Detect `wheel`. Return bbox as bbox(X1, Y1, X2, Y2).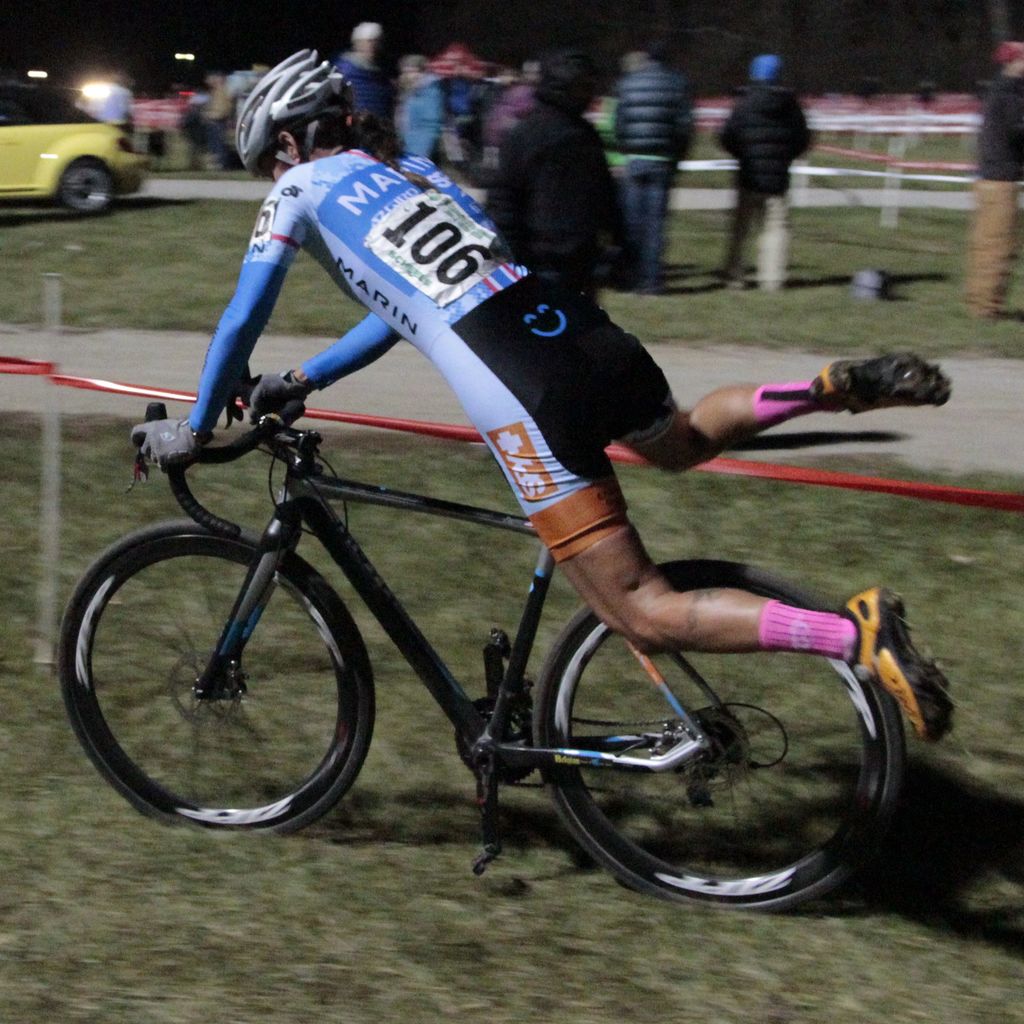
bbox(93, 532, 365, 840).
